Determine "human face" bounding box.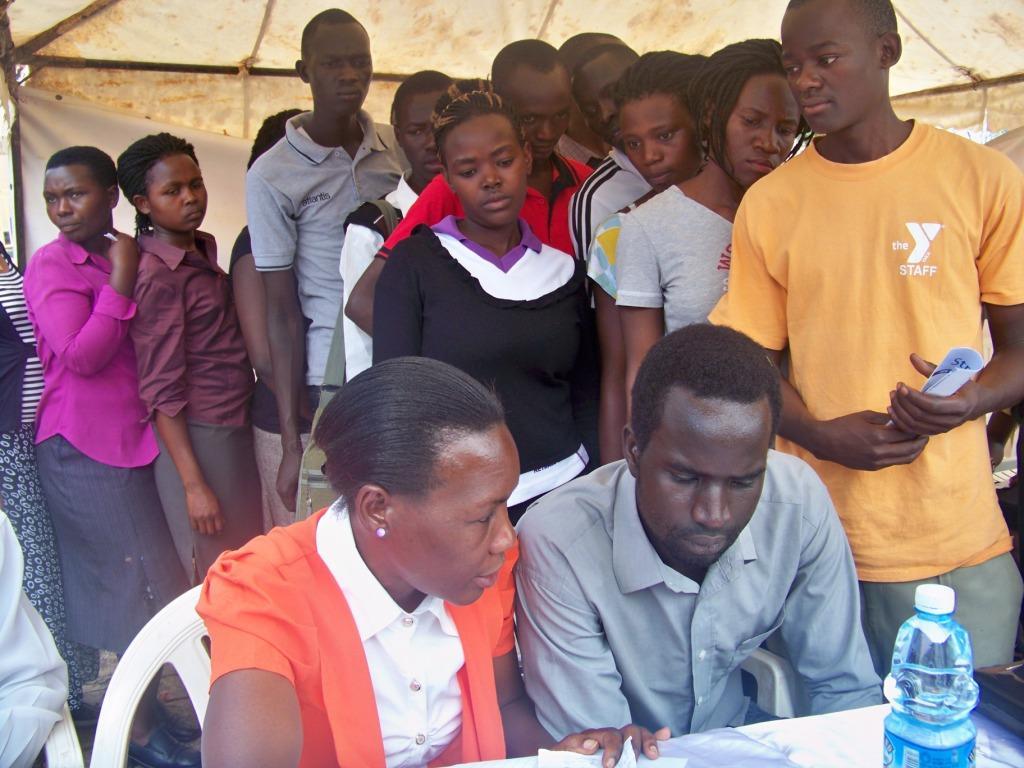
Determined: [568, 51, 632, 144].
